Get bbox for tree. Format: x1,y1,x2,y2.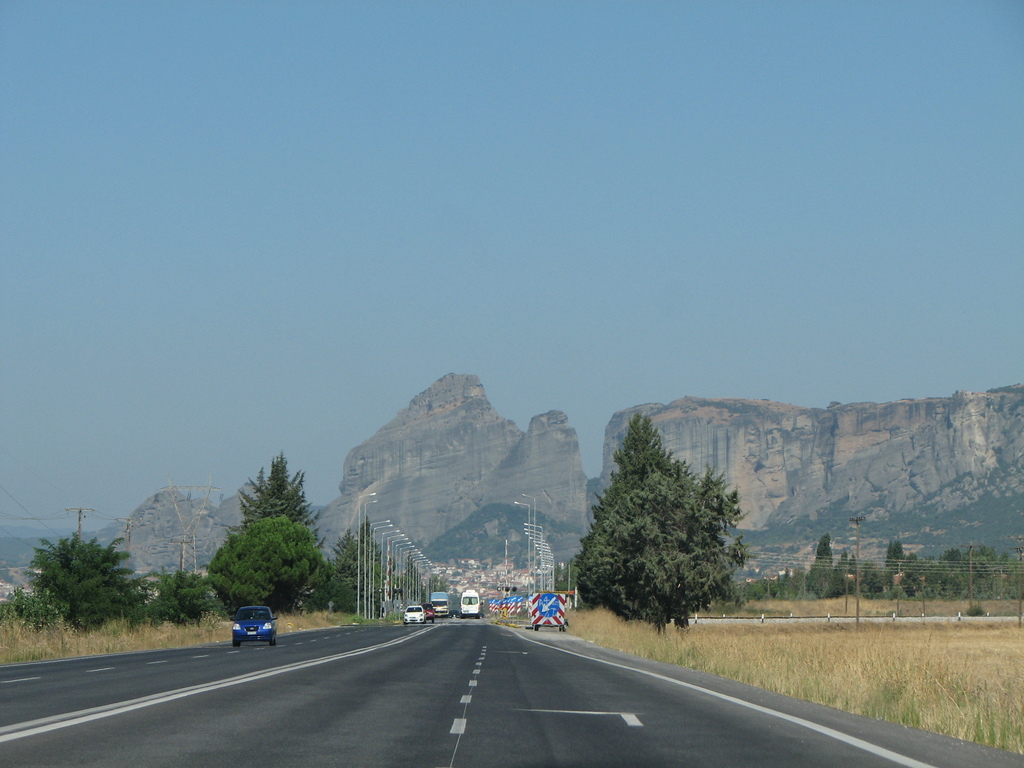
428,572,449,593.
